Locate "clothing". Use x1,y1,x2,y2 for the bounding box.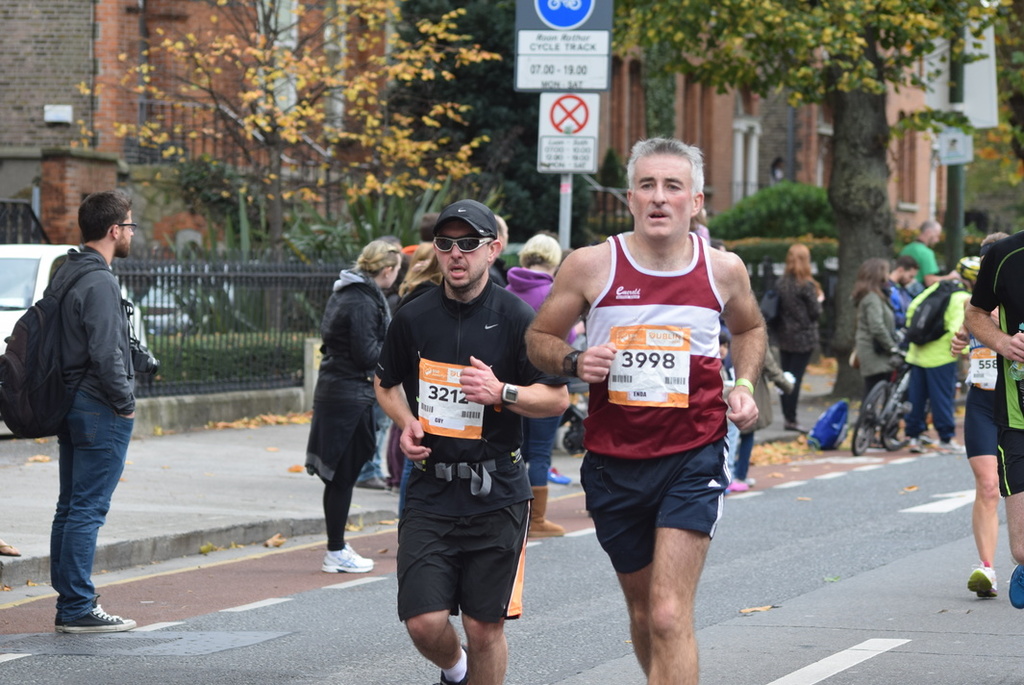
301,261,398,558.
